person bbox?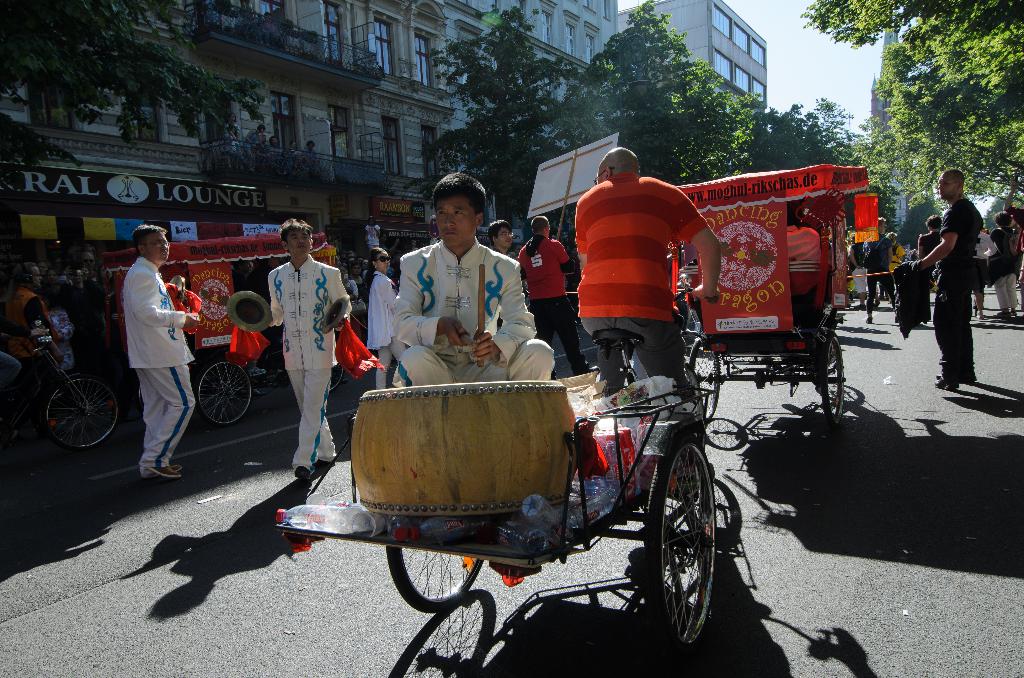
locate(266, 218, 351, 481)
